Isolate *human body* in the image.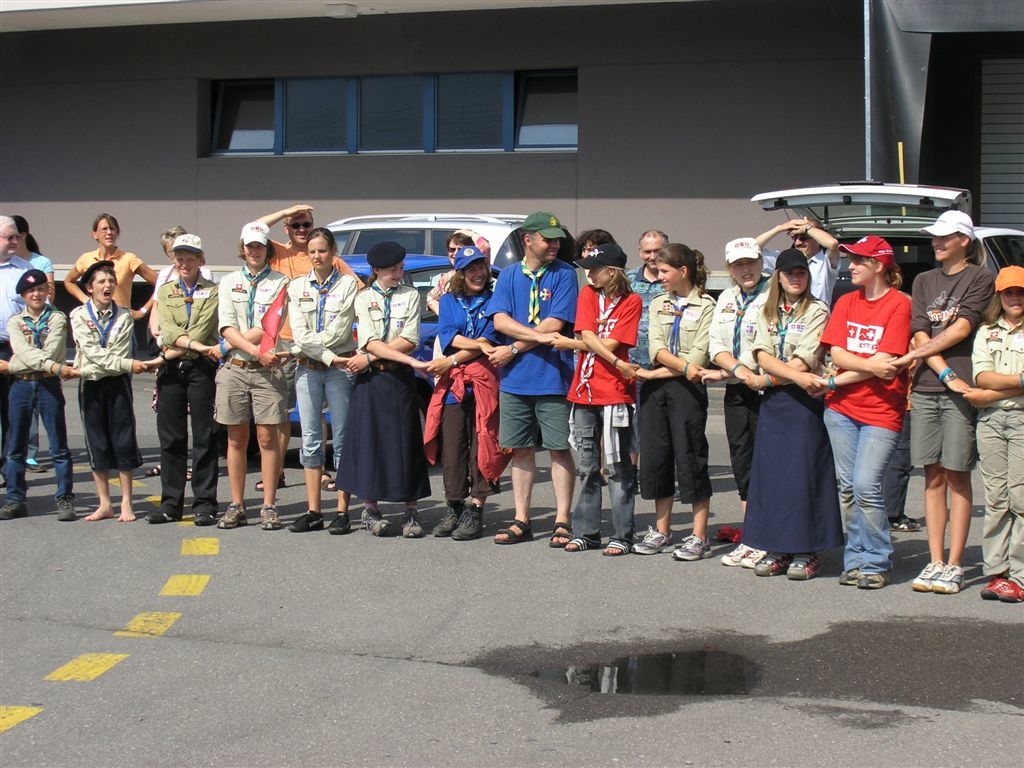
Isolated region: bbox=[73, 257, 148, 523].
